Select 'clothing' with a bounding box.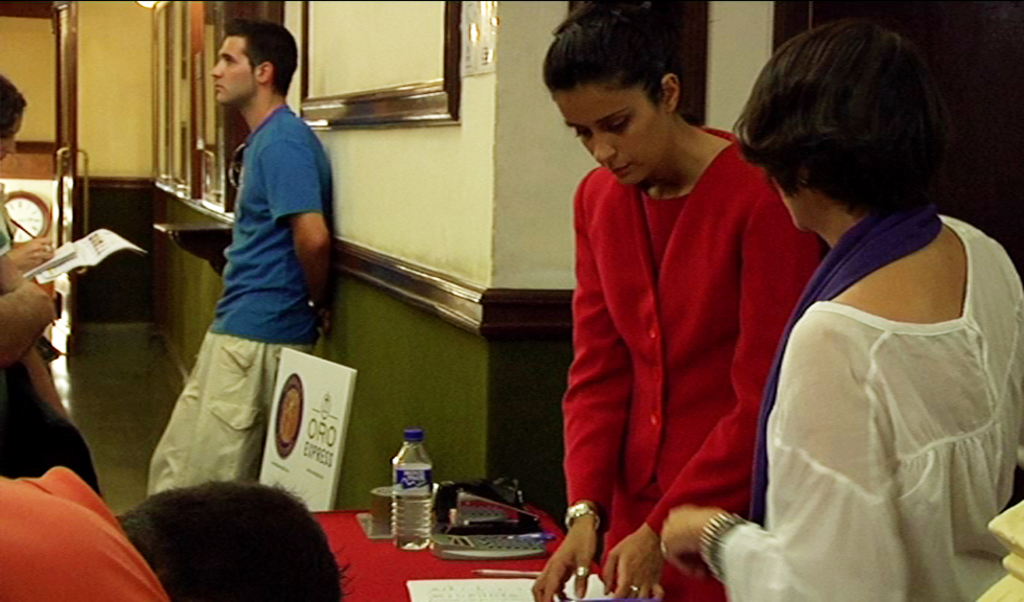
rect(718, 194, 1023, 601).
